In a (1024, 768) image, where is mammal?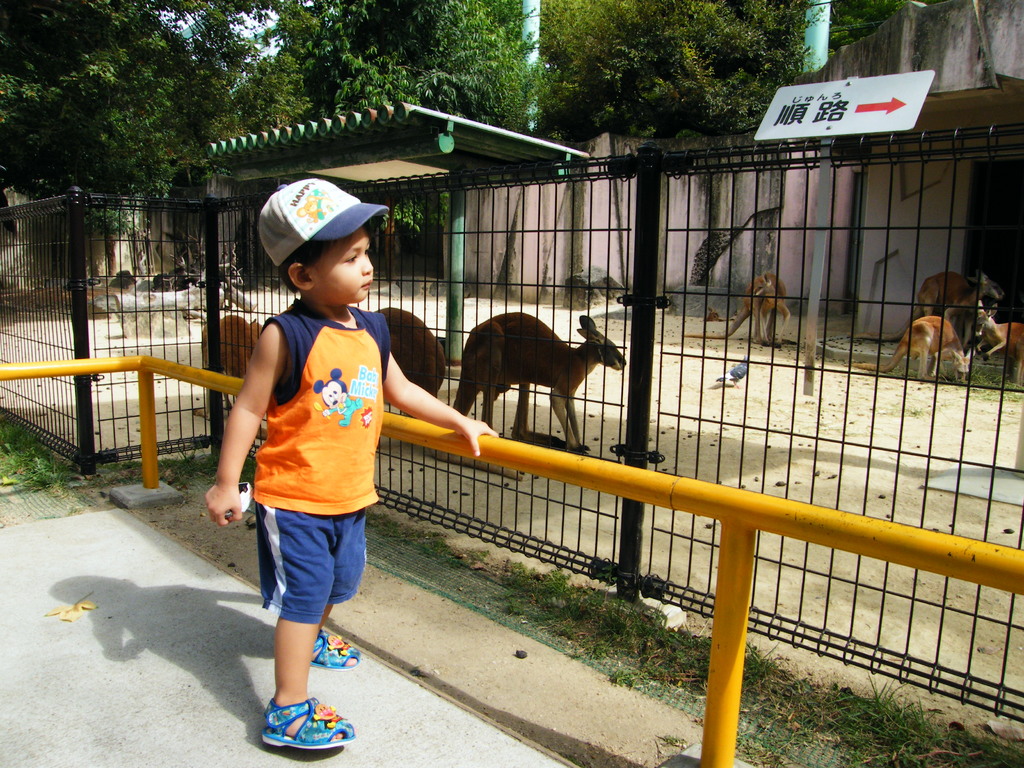
(left=355, top=303, right=454, bottom=416).
